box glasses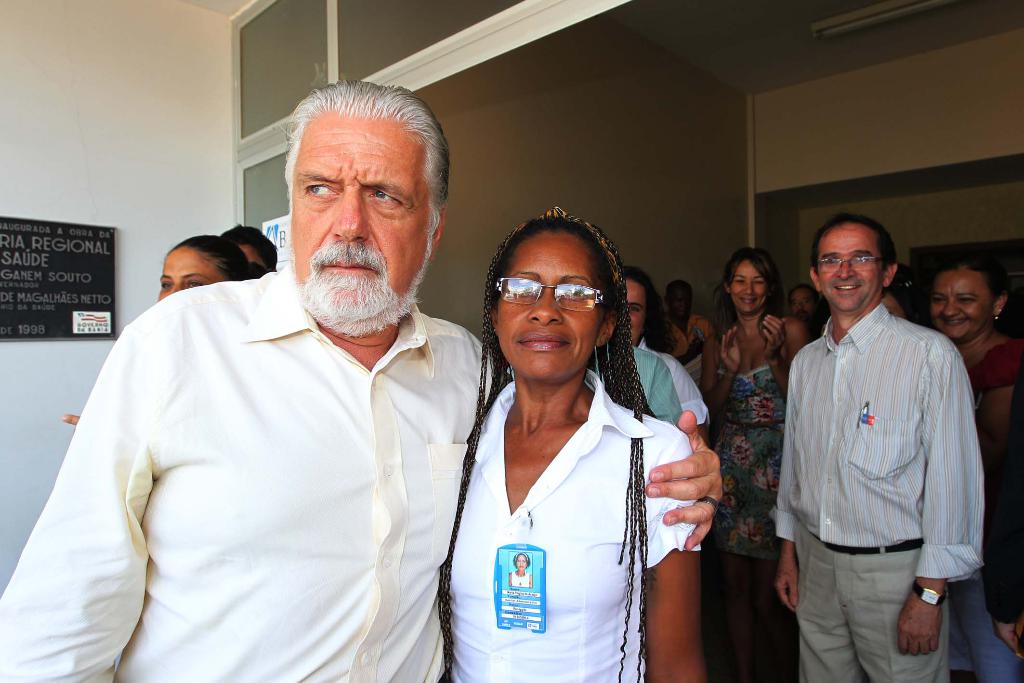
<region>812, 254, 881, 270</region>
